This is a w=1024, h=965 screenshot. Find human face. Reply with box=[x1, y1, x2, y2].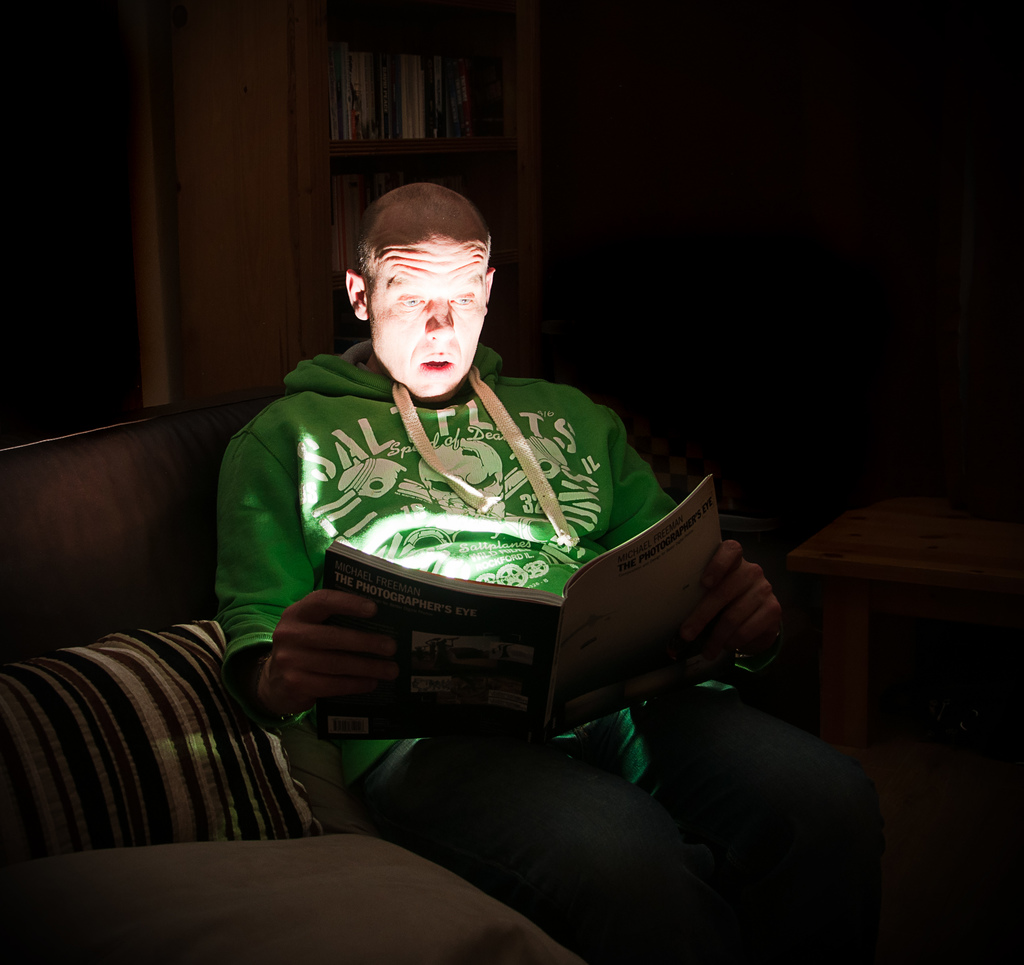
box=[369, 241, 483, 392].
